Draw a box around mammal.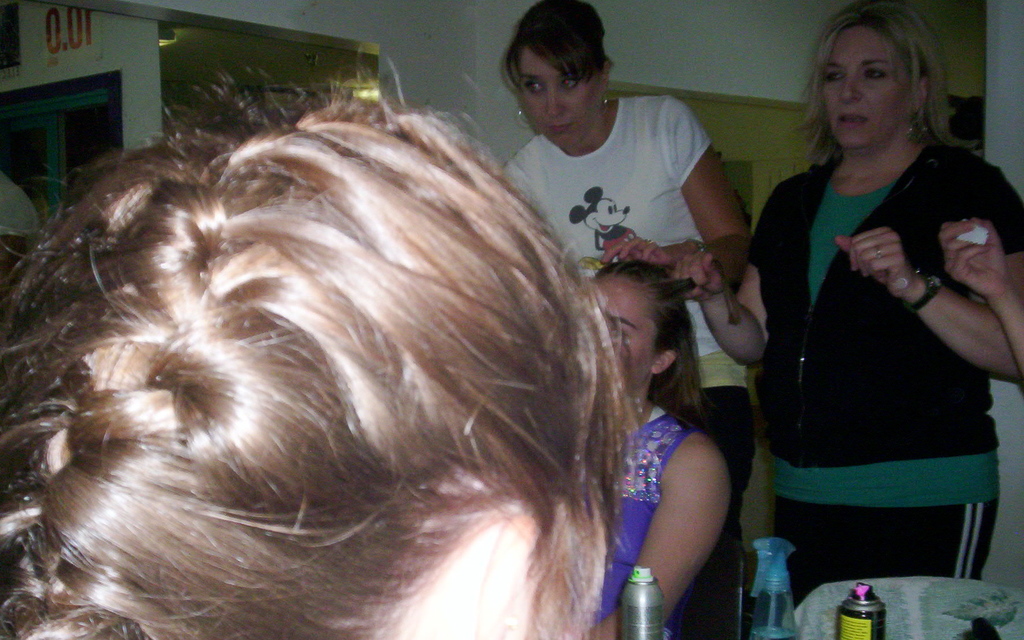
x1=934 y1=213 x2=1023 y2=391.
